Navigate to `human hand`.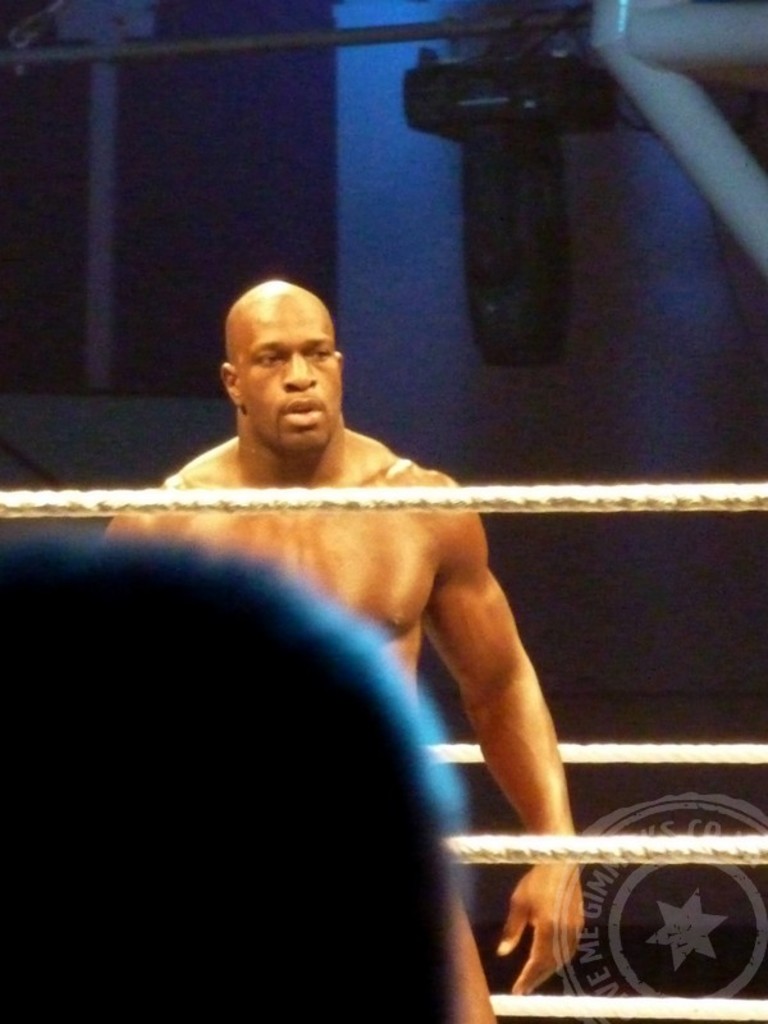
Navigation target: <bbox>507, 856, 600, 977</bbox>.
